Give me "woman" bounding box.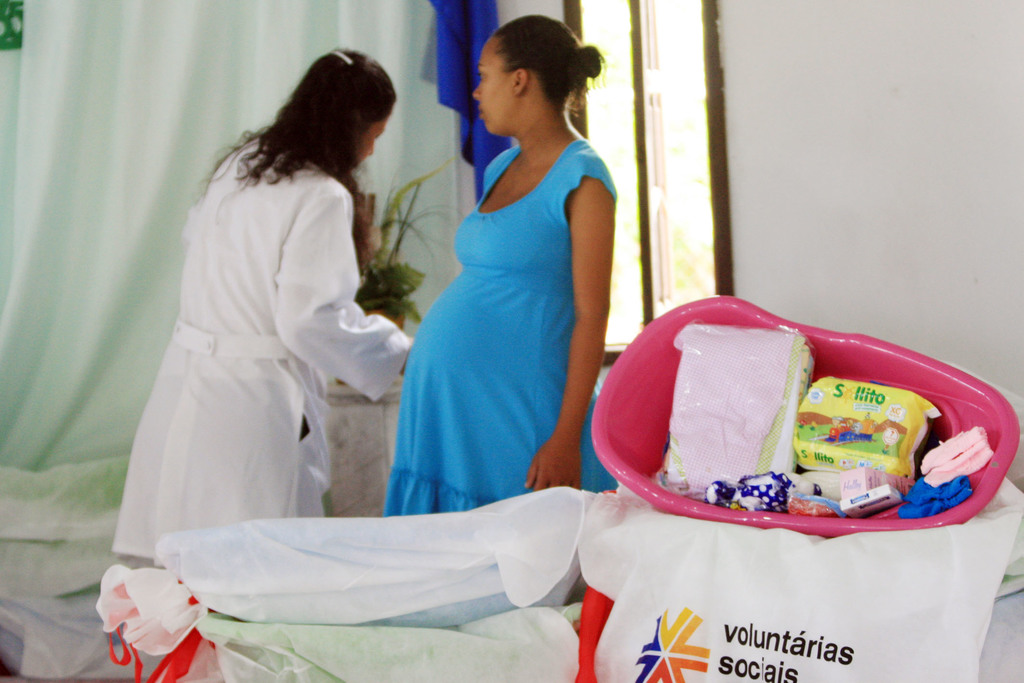
bbox=(381, 20, 621, 531).
